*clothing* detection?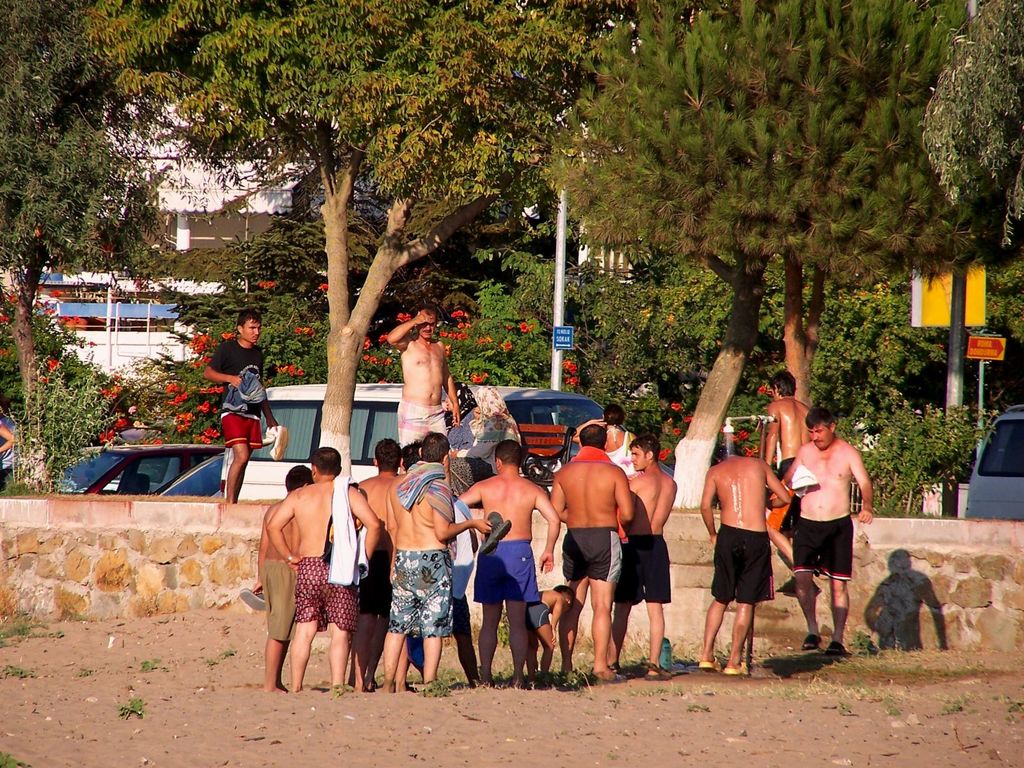
772:457:794:479
